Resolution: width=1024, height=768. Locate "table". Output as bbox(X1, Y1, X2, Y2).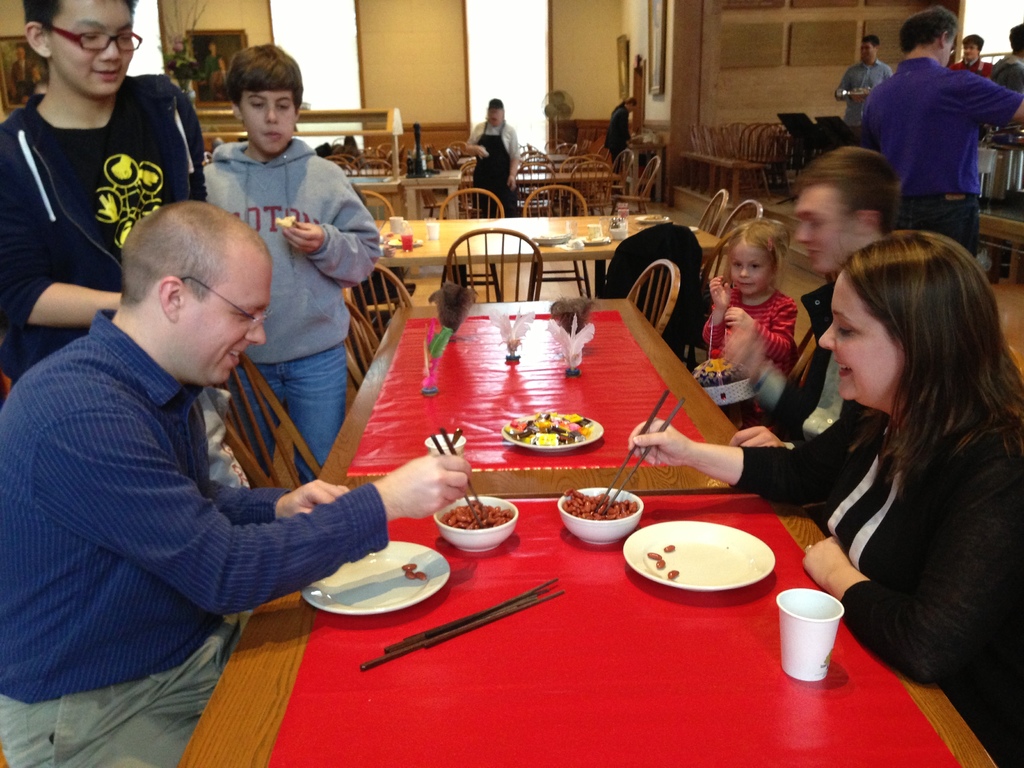
bbox(173, 488, 998, 767).
